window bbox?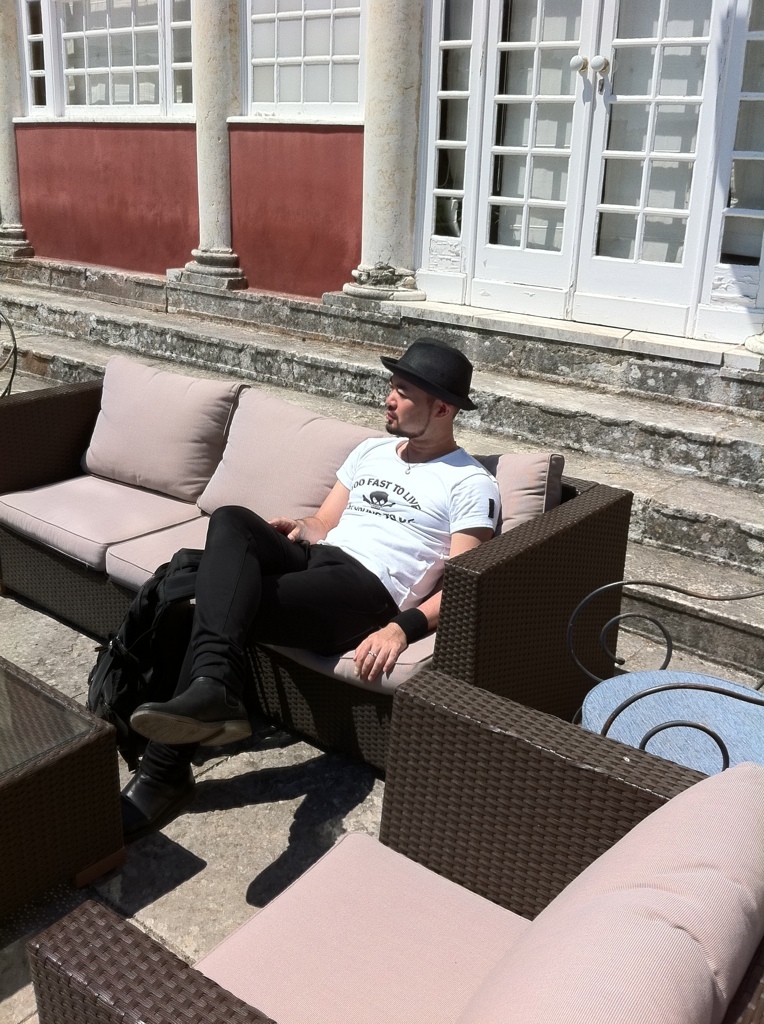
{"x1": 237, "y1": 0, "x2": 368, "y2": 113}
